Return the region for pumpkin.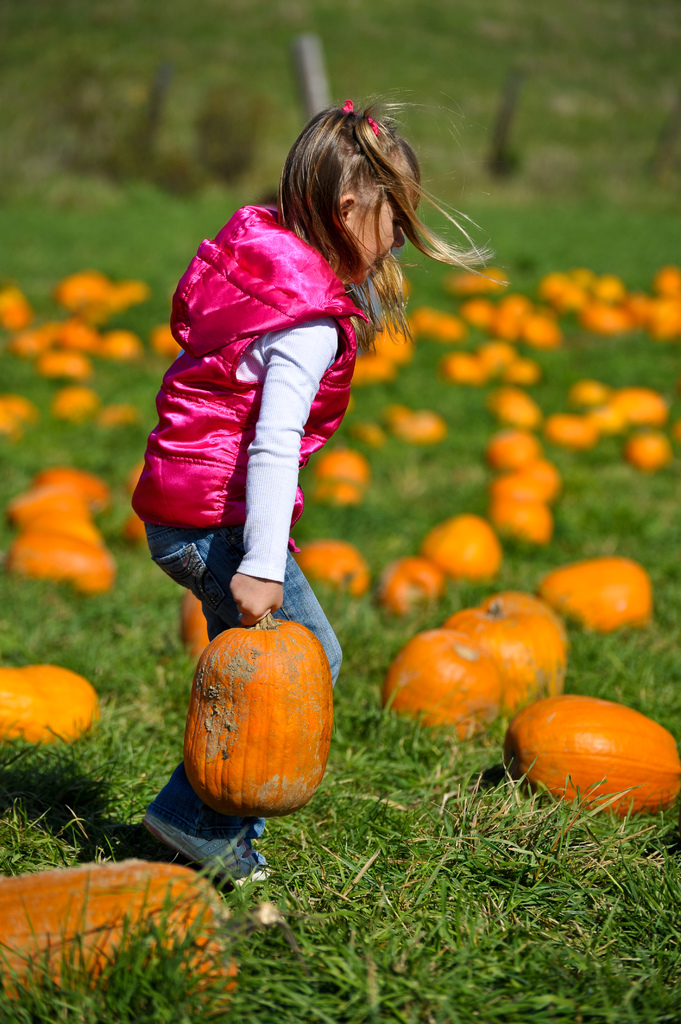
crop(625, 429, 670, 475).
